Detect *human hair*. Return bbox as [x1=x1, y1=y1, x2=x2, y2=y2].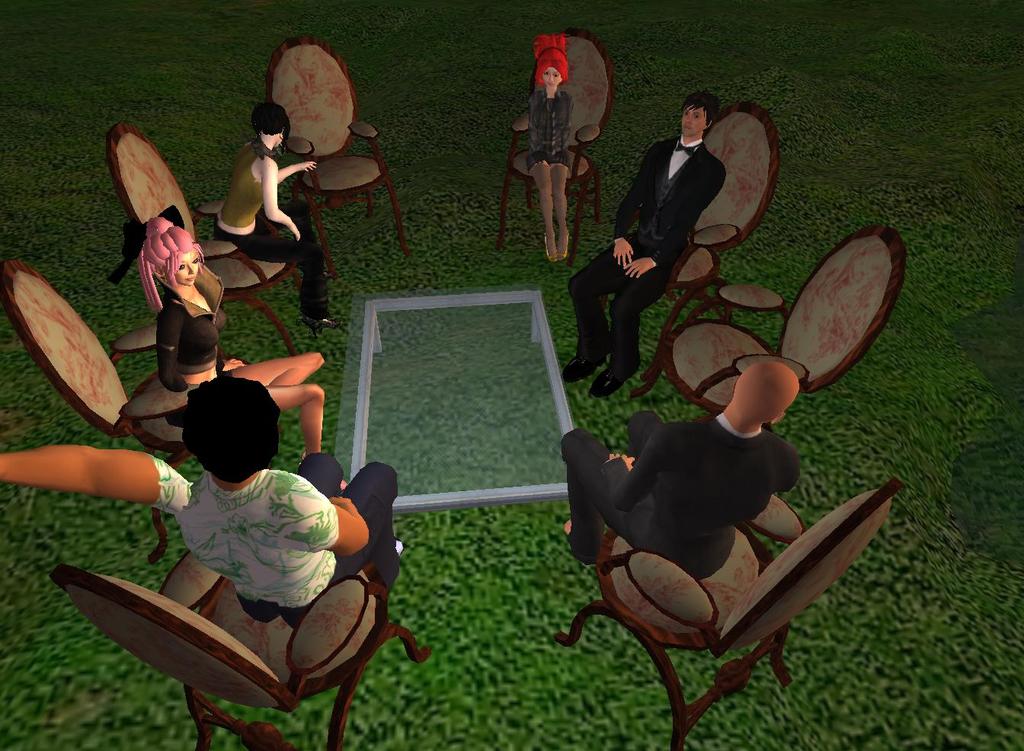
[x1=531, y1=34, x2=572, y2=86].
